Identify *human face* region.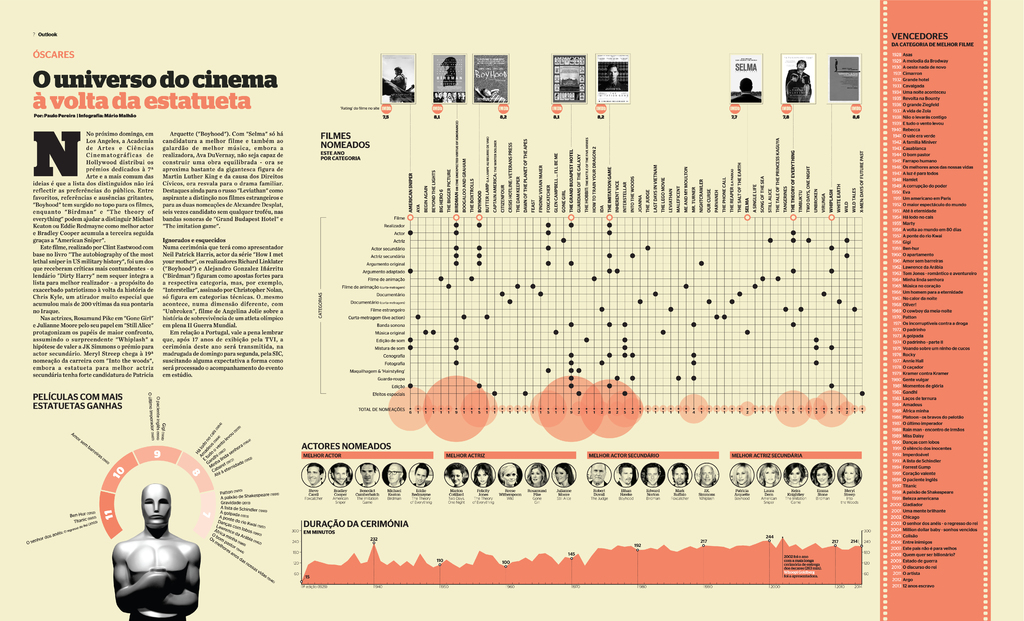
Region: (646, 470, 656, 483).
